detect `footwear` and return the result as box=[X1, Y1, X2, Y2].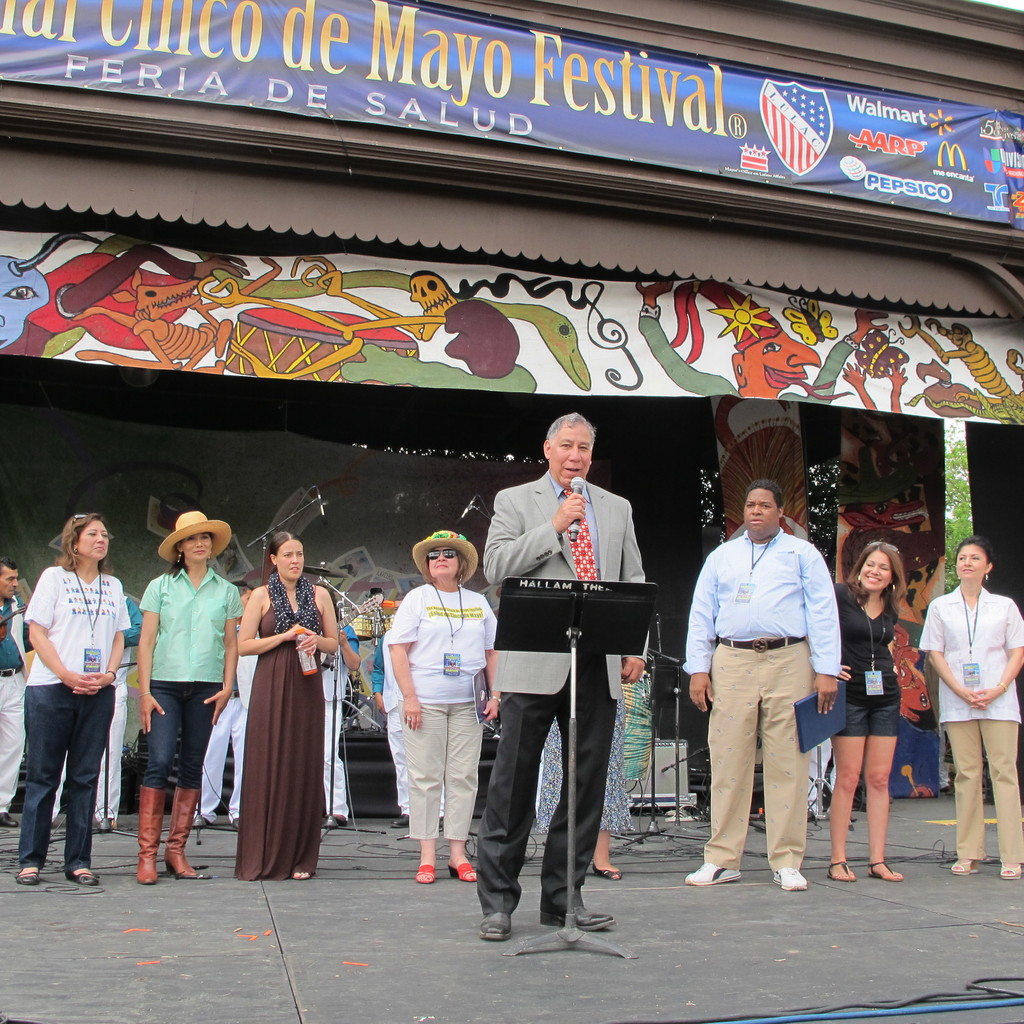
box=[950, 856, 983, 879].
